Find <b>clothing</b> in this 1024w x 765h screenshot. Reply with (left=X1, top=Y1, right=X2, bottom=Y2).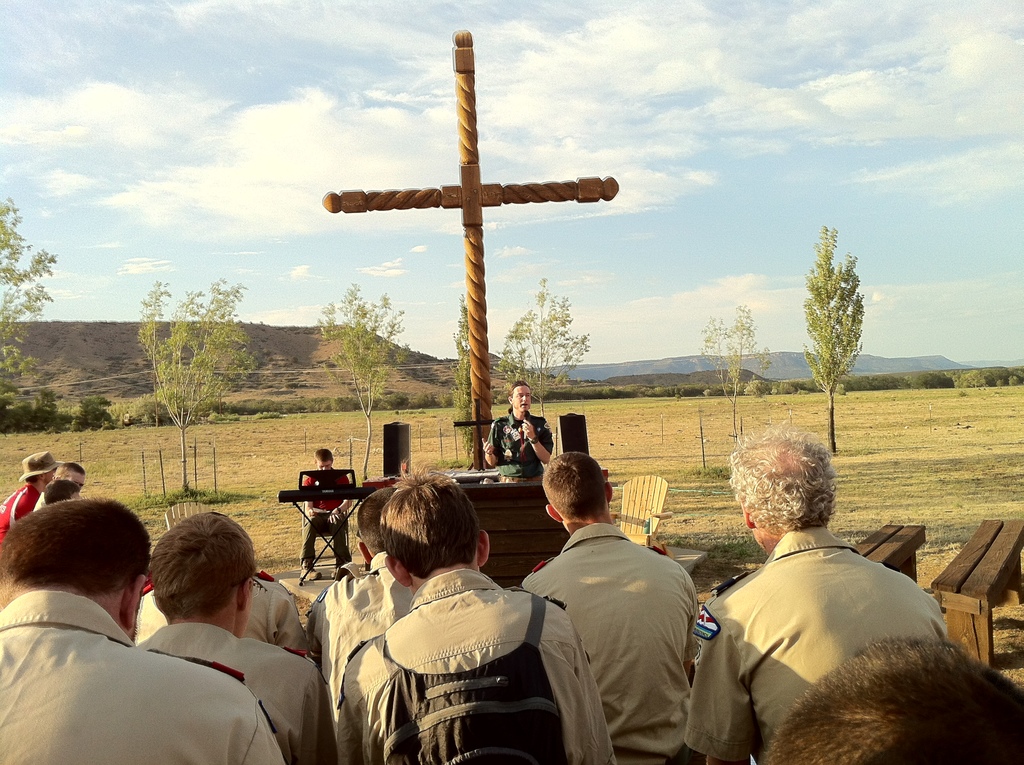
(left=300, top=469, right=355, bottom=566).
